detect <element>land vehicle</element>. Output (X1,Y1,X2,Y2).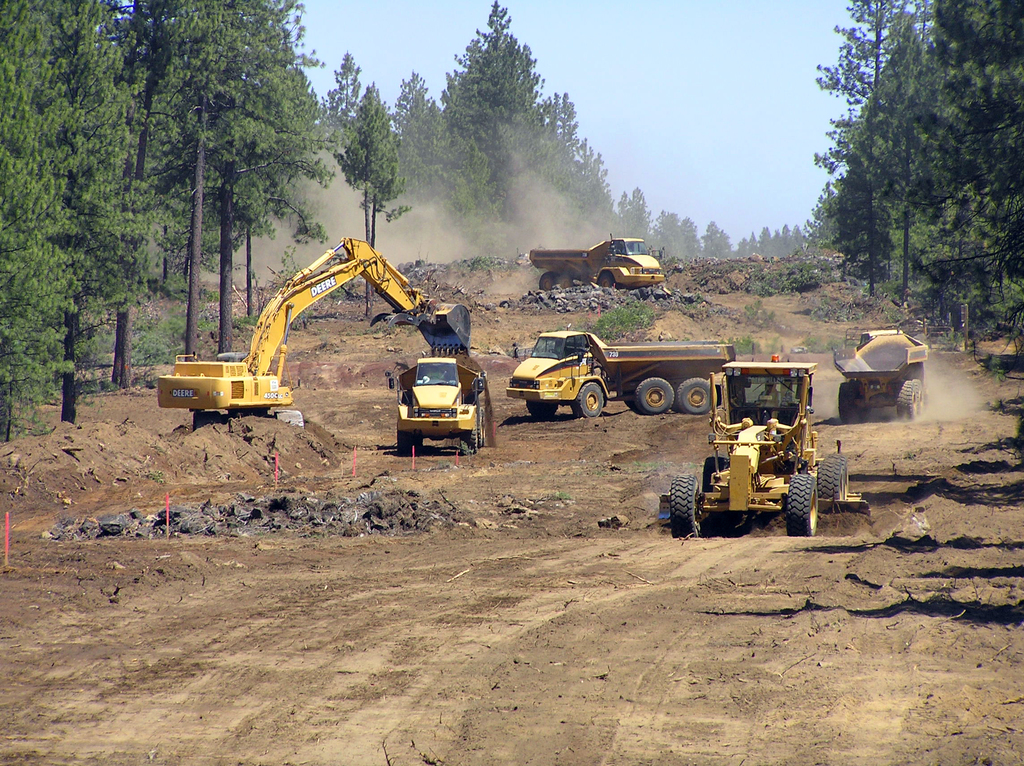
(389,362,481,460).
